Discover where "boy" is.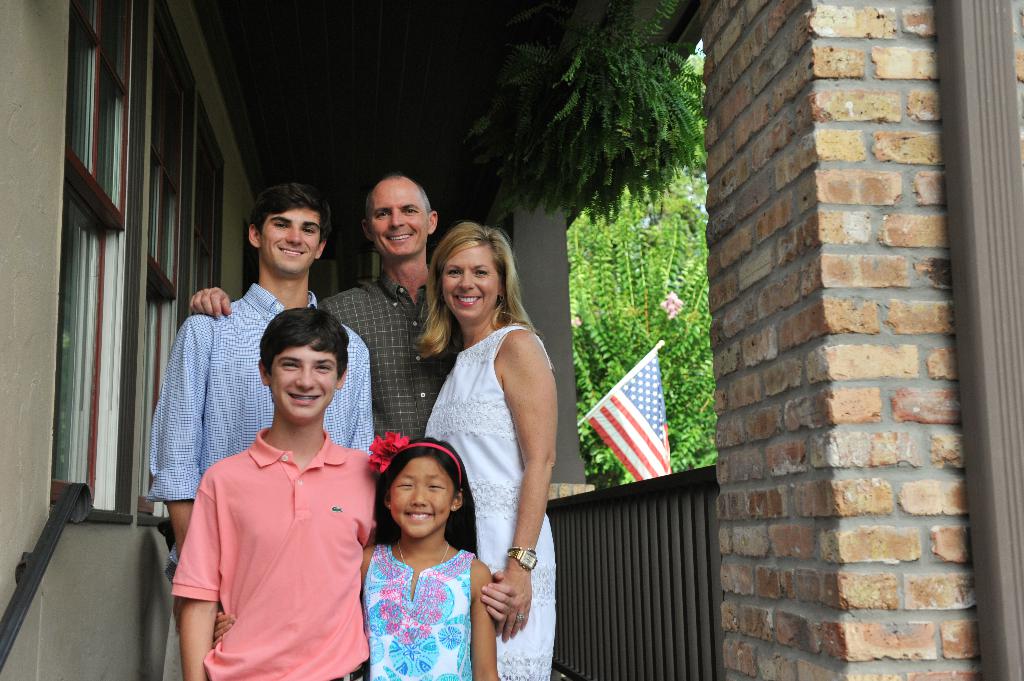
Discovered at left=165, top=305, right=518, bottom=680.
